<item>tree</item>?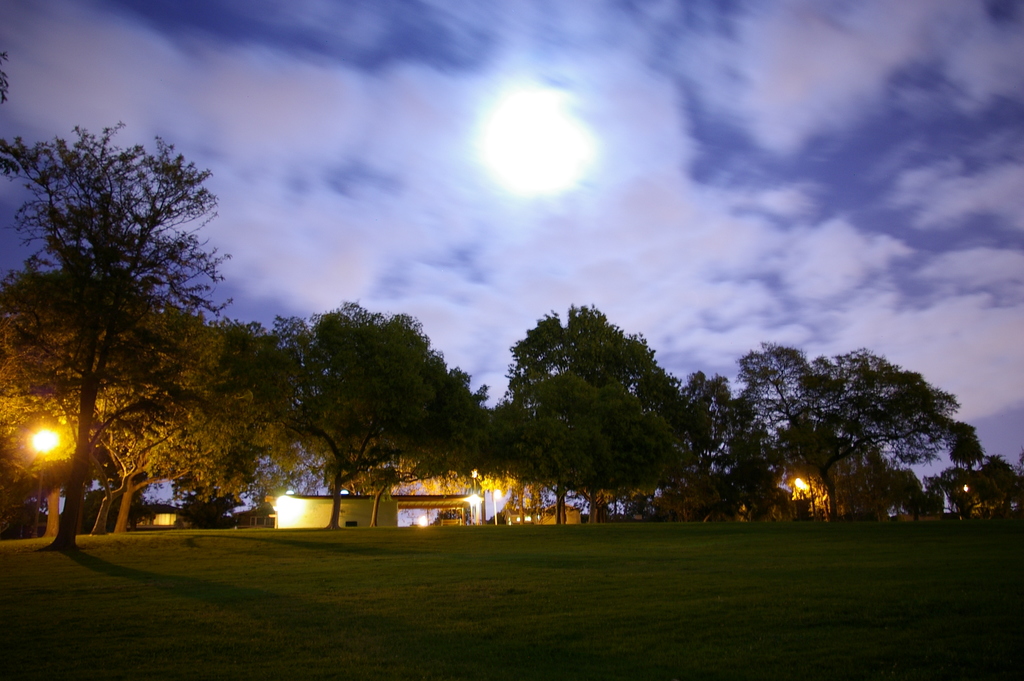
<box>729,332,956,511</box>
